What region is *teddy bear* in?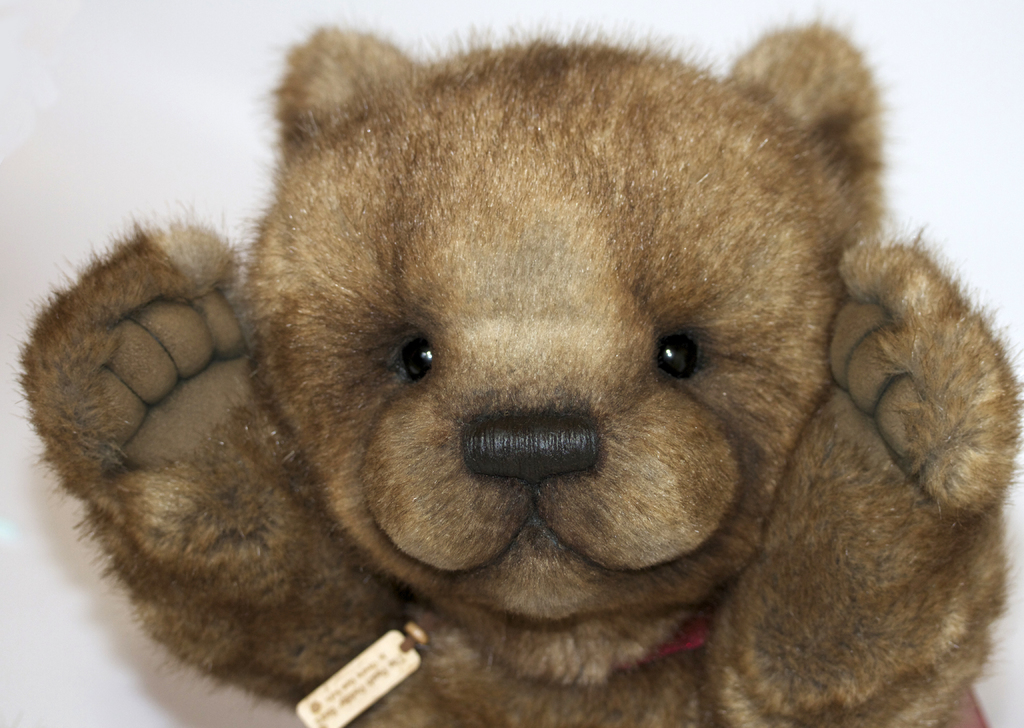
{"left": 19, "top": 5, "right": 1023, "bottom": 727}.
